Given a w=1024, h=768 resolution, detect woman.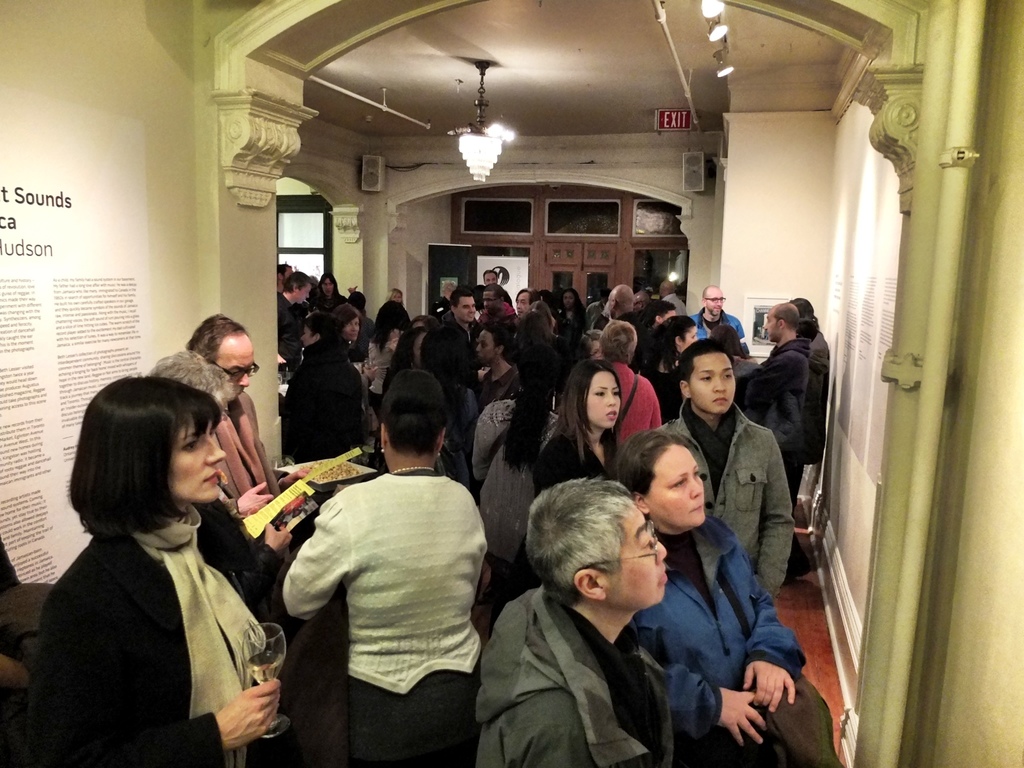
<region>531, 357, 624, 499</region>.
